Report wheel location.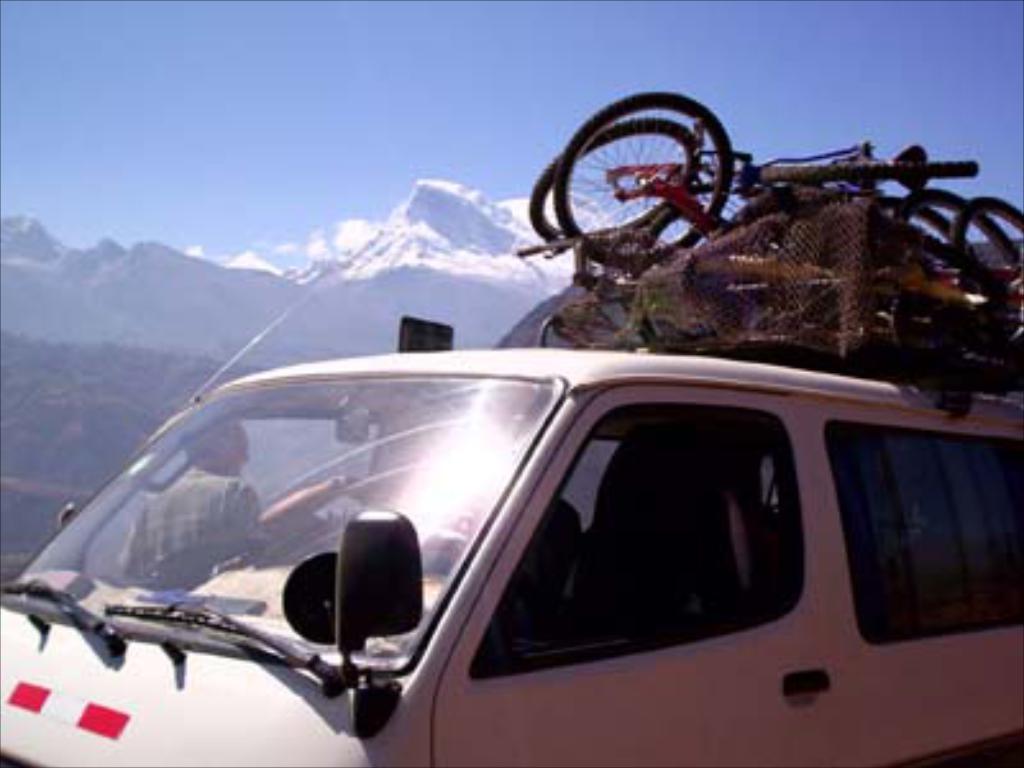
Report: [x1=530, y1=115, x2=701, y2=248].
